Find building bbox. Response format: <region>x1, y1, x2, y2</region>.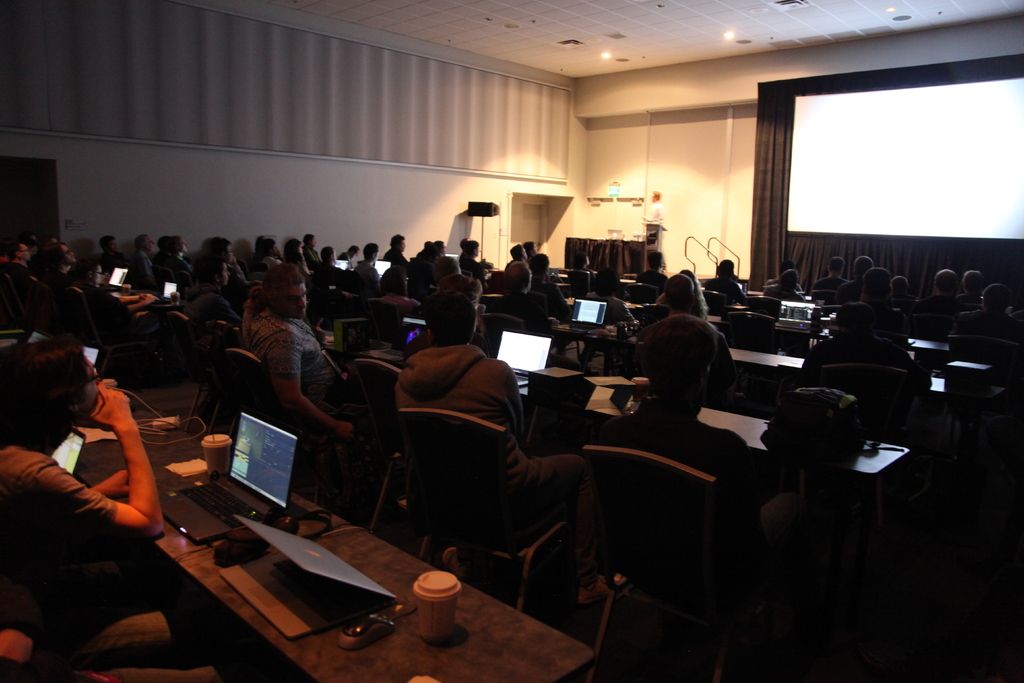
<region>0, 0, 1023, 682</region>.
